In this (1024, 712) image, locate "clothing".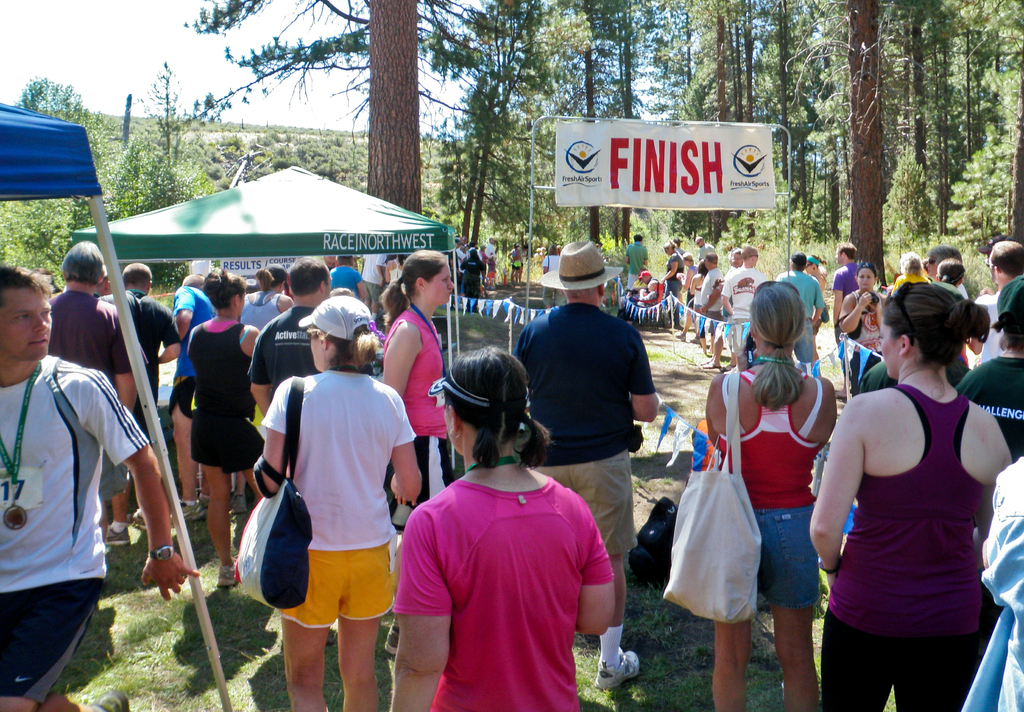
Bounding box: (600,623,626,673).
